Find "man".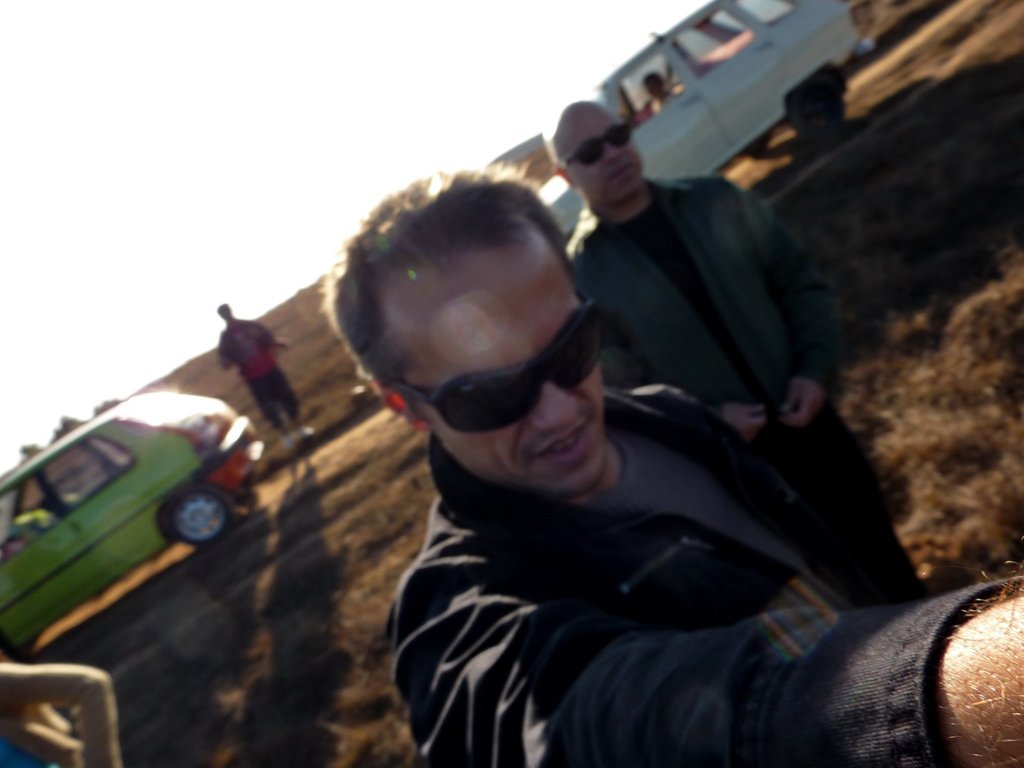
<region>632, 67, 691, 120</region>.
